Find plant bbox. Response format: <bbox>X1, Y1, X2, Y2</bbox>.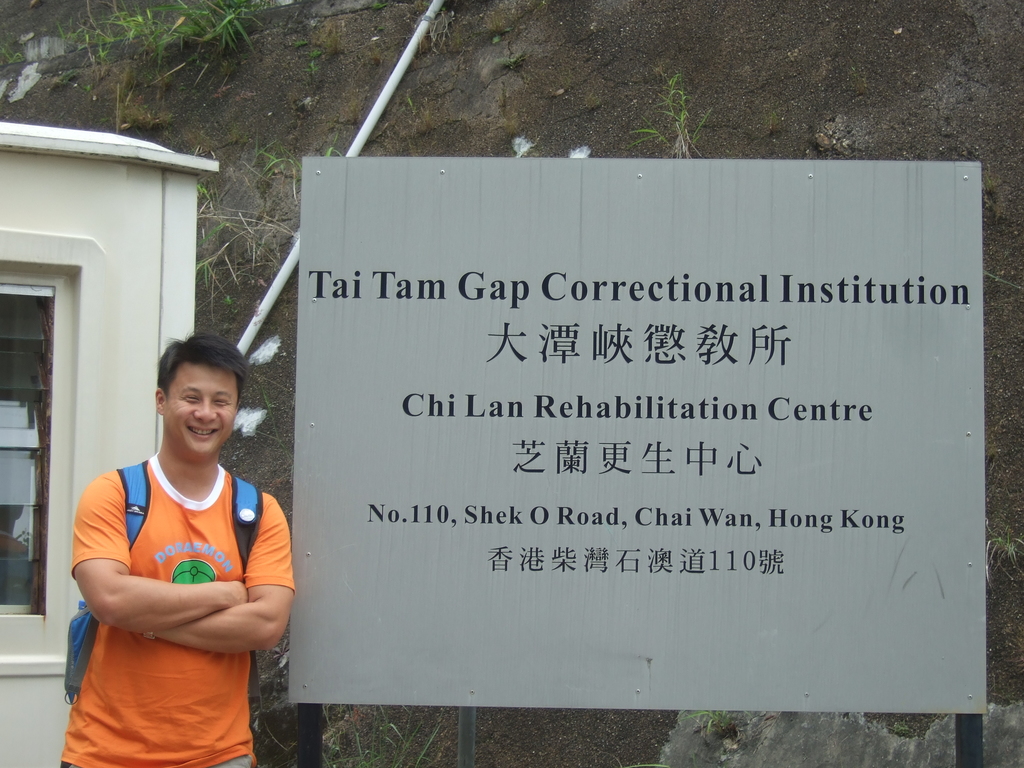
<bbox>272, 639, 293, 660</bbox>.
